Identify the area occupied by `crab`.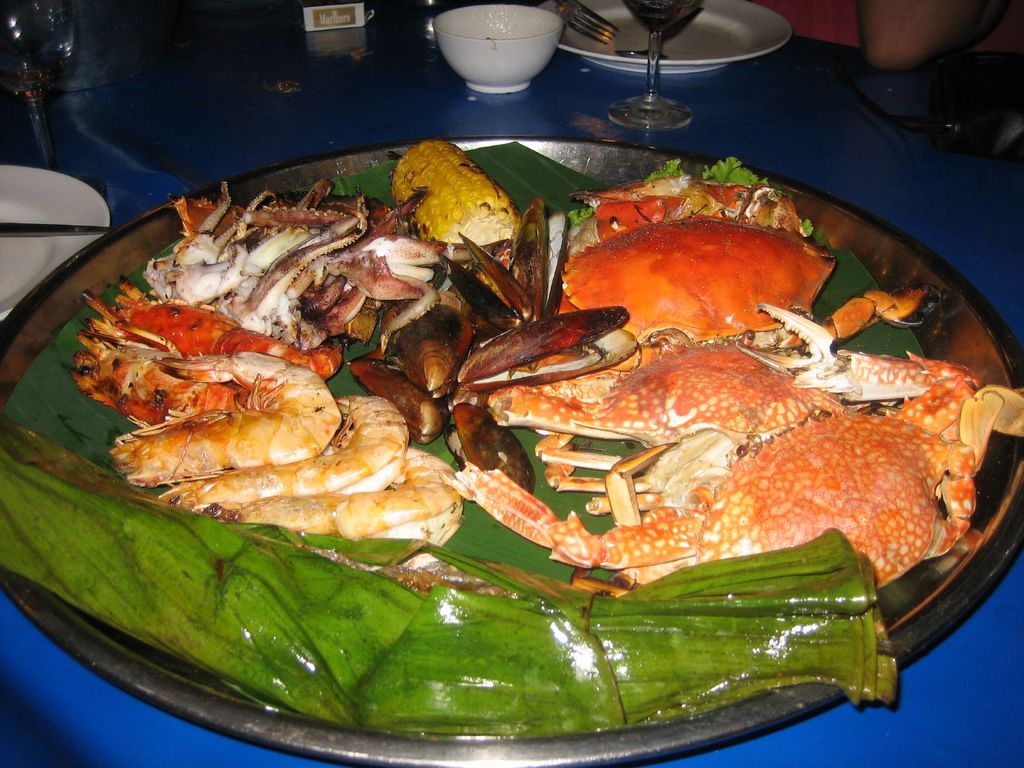
Area: (457, 344, 989, 596).
